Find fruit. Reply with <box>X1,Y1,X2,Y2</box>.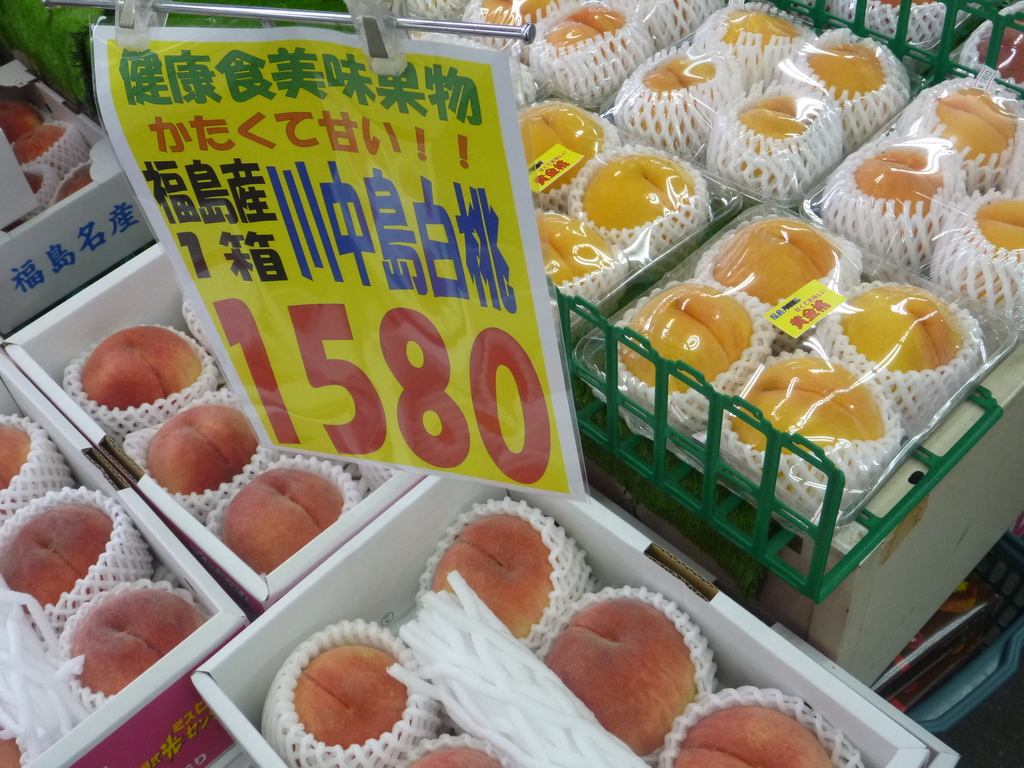
<box>223,468,344,579</box>.
